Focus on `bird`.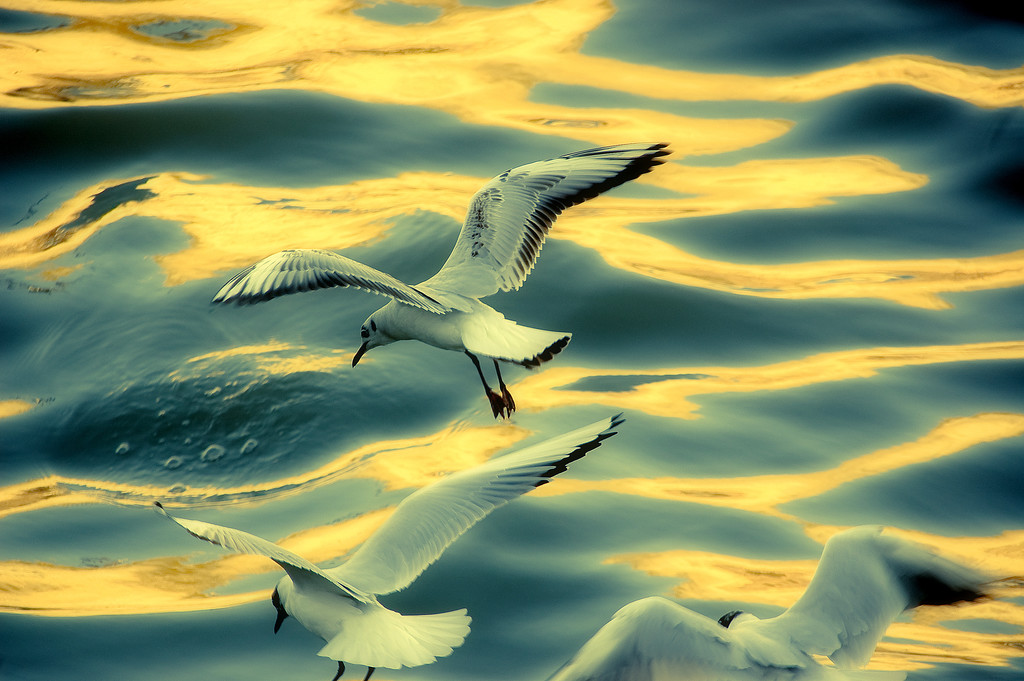
Focused at pyautogui.locateOnScreen(154, 411, 624, 680).
